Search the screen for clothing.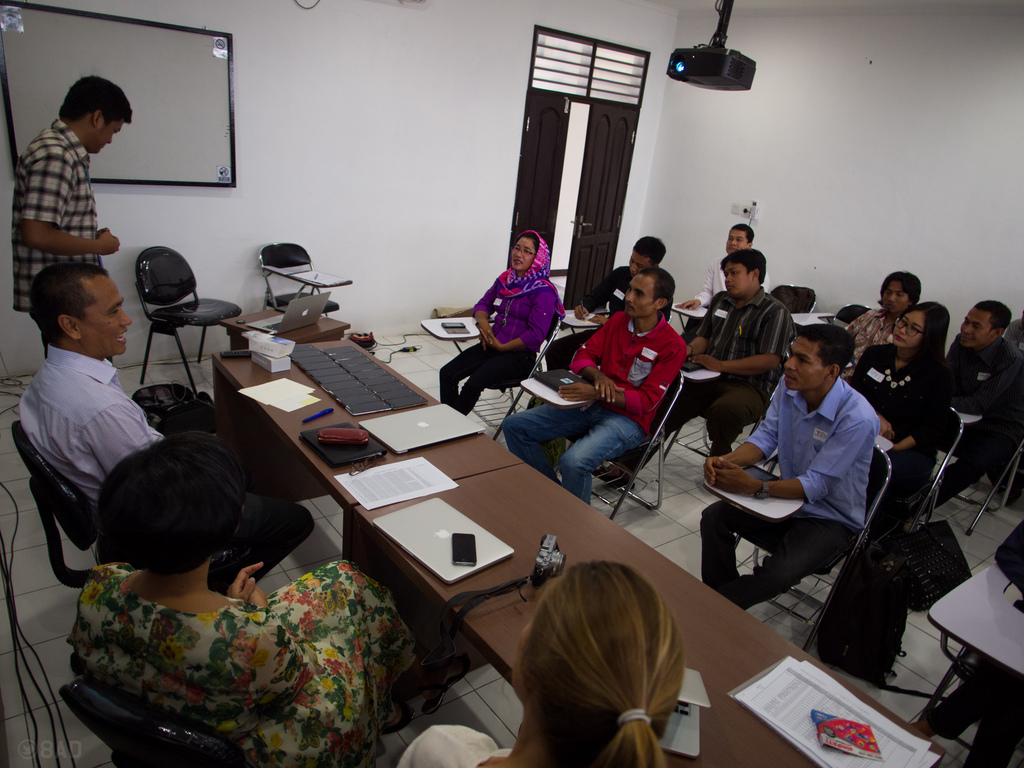
Found at l=655, t=294, r=789, b=455.
